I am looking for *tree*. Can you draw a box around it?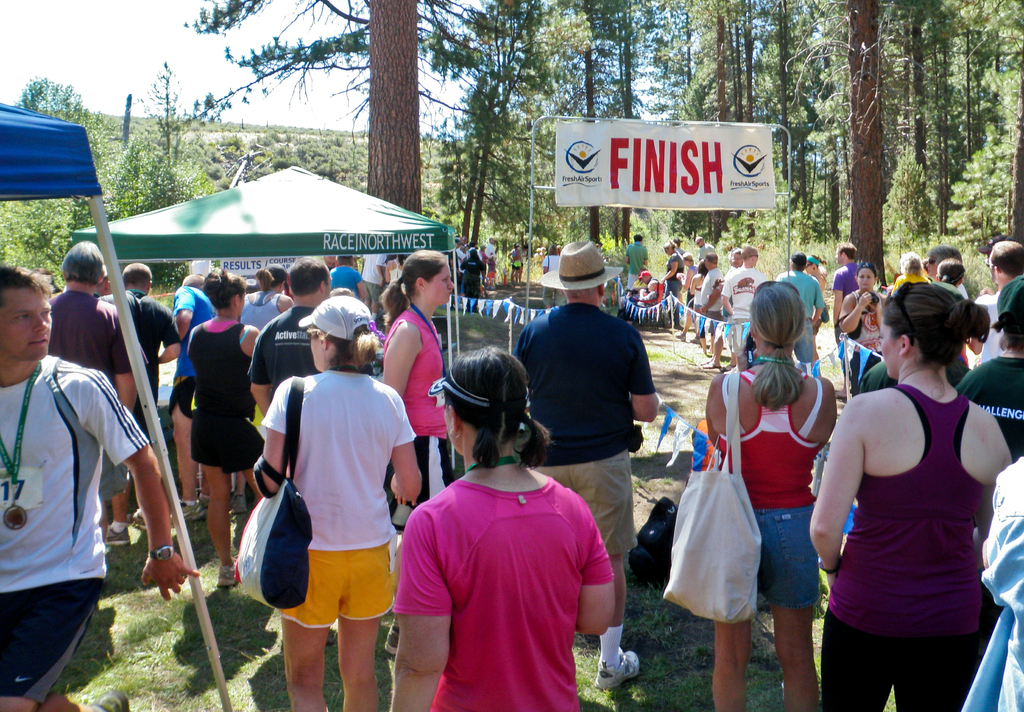
Sure, the bounding box is [101,137,216,292].
